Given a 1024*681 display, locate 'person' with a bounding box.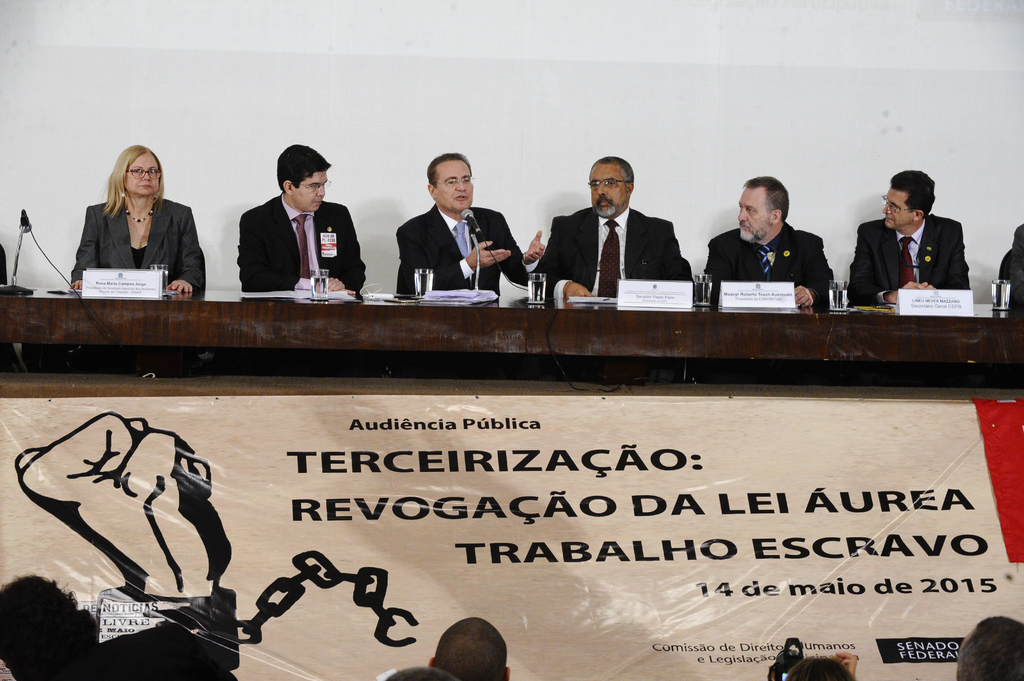
Located: 781 654 853 680.
